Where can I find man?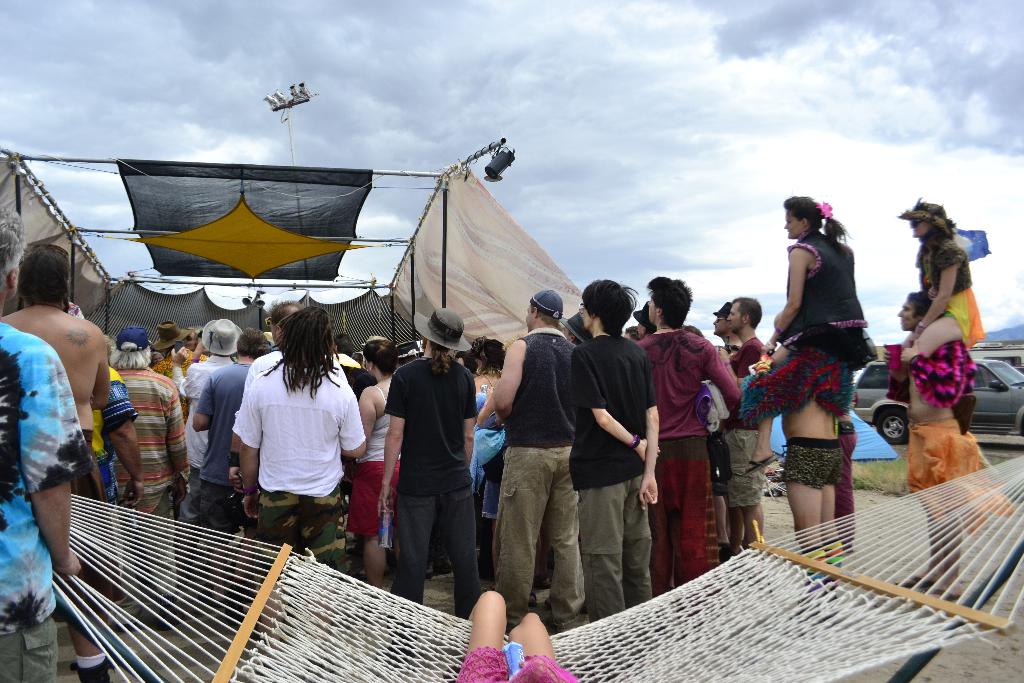
You can find it at <box>490,287,585,634</box>.
